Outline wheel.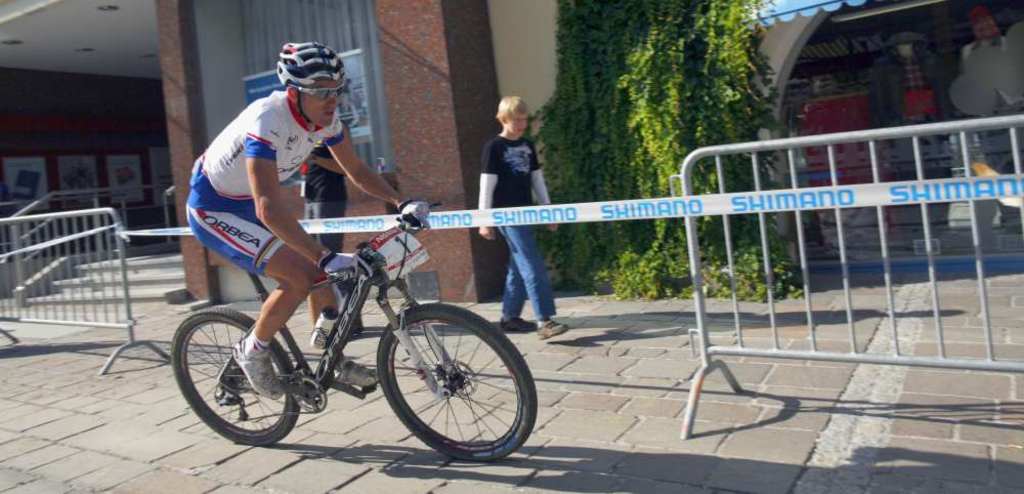
Outline: pyautogui.locateOnScreen(169, 308, 304, 456).
